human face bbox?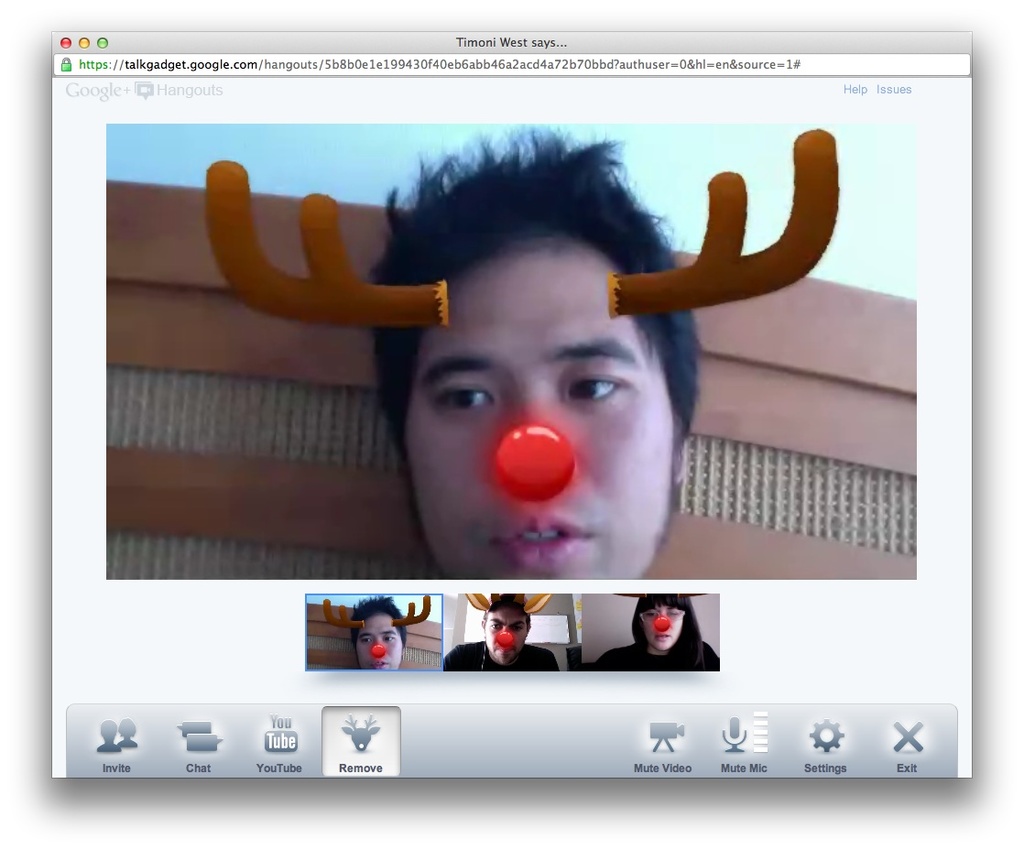
BBox(485, 608, 525, 661)
